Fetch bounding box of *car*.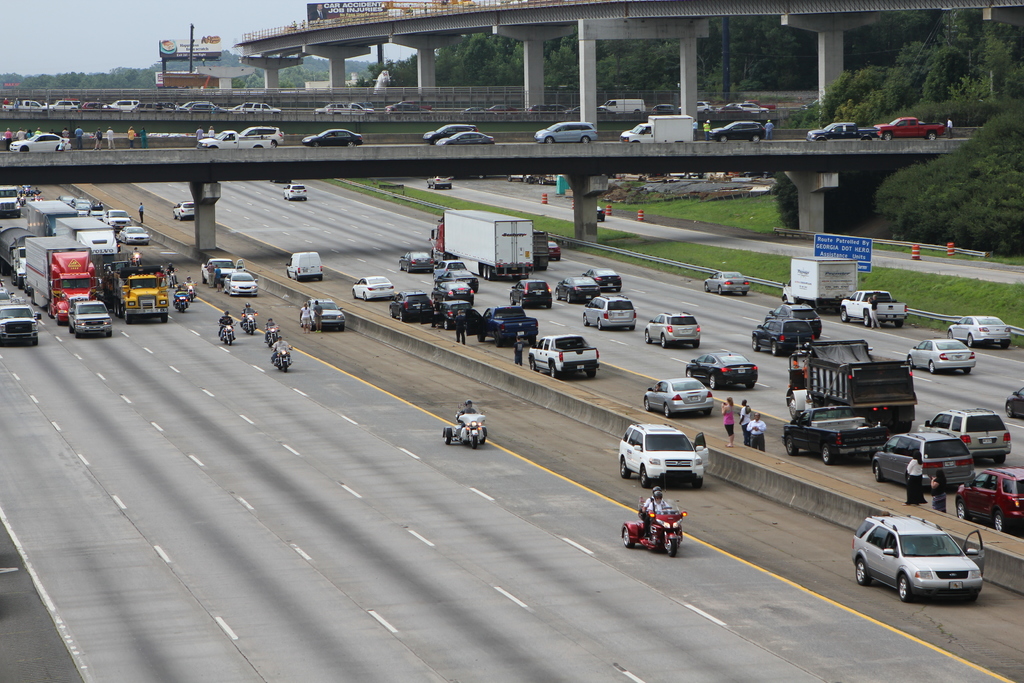
Bbox: <region>713, 122, 763, 142</region>.
